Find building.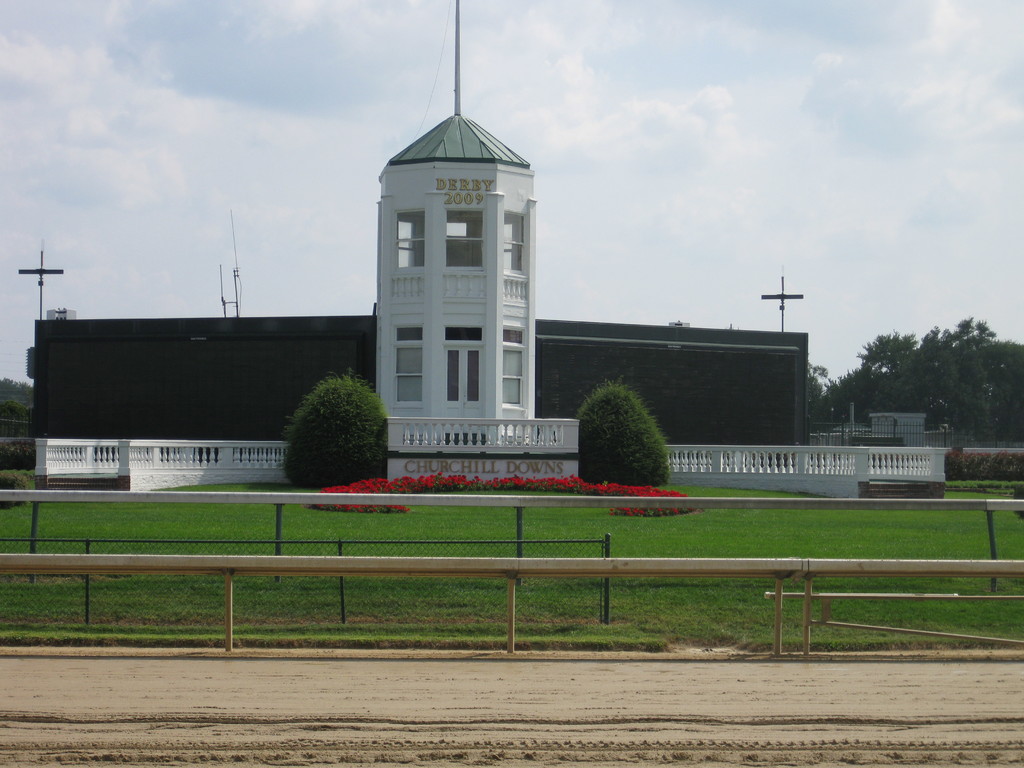
locate(28, 0, 941, 477).
